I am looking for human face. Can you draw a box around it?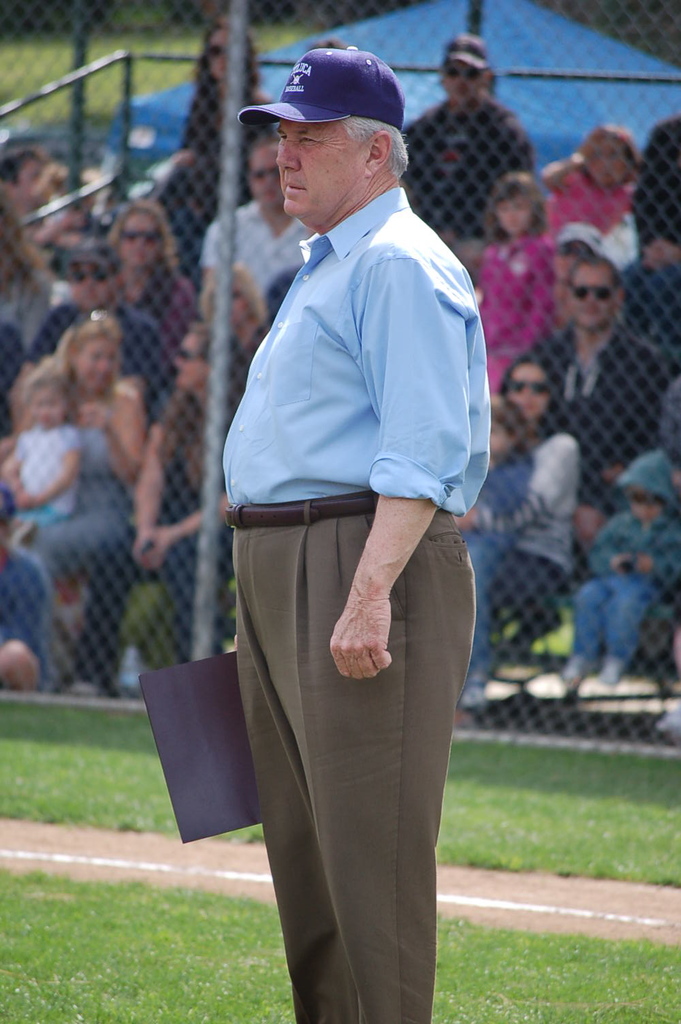
Sure, the bounding box is [168,334,206,392].
